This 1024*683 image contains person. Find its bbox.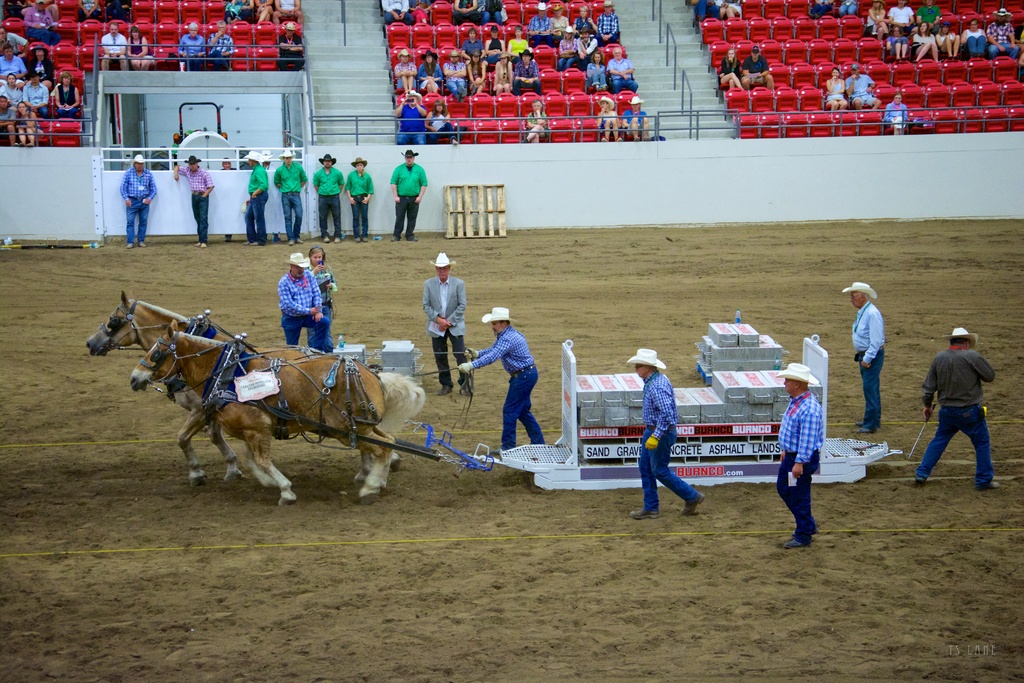
<region>348, 157, 376, 240</region>.
